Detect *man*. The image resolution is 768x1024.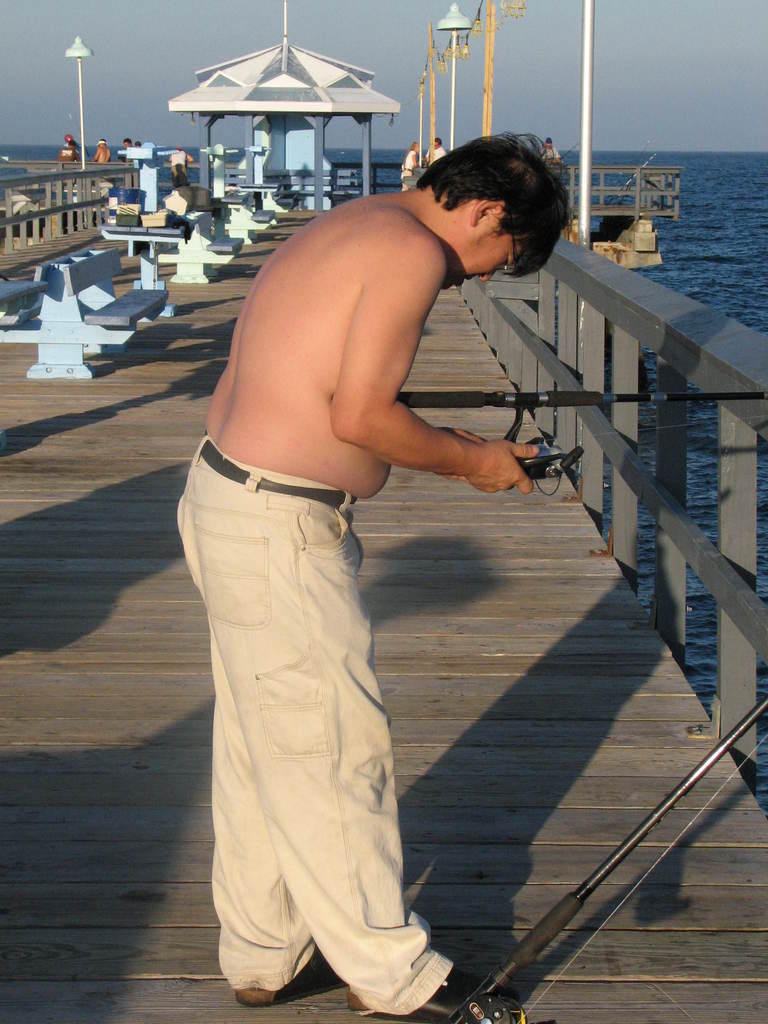
<region>91, 138, 112, 161</region>.
